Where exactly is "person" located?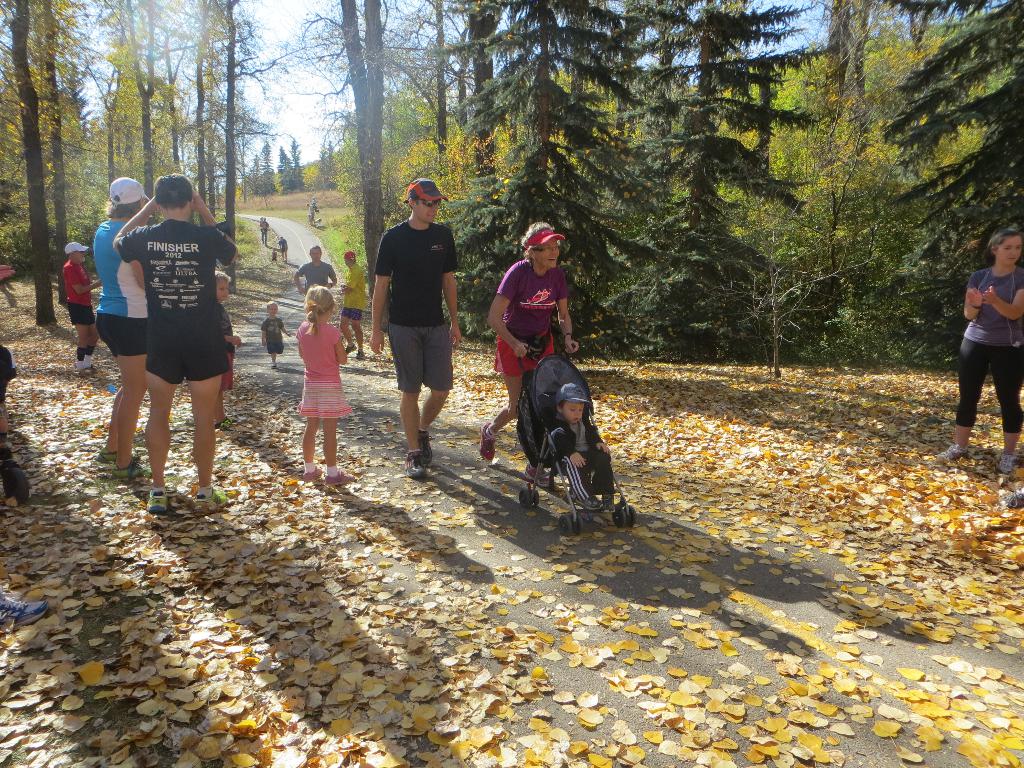
Its bounding box is BBox(480, 223, 584, 488).
